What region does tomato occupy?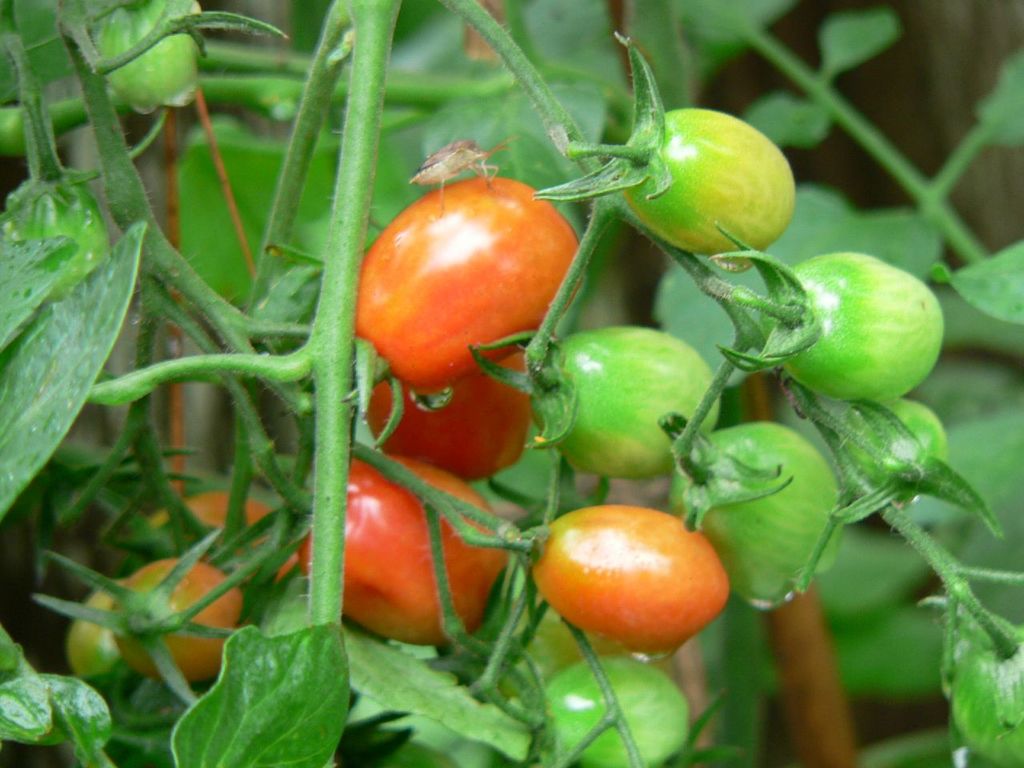
[782,249,947,407].
